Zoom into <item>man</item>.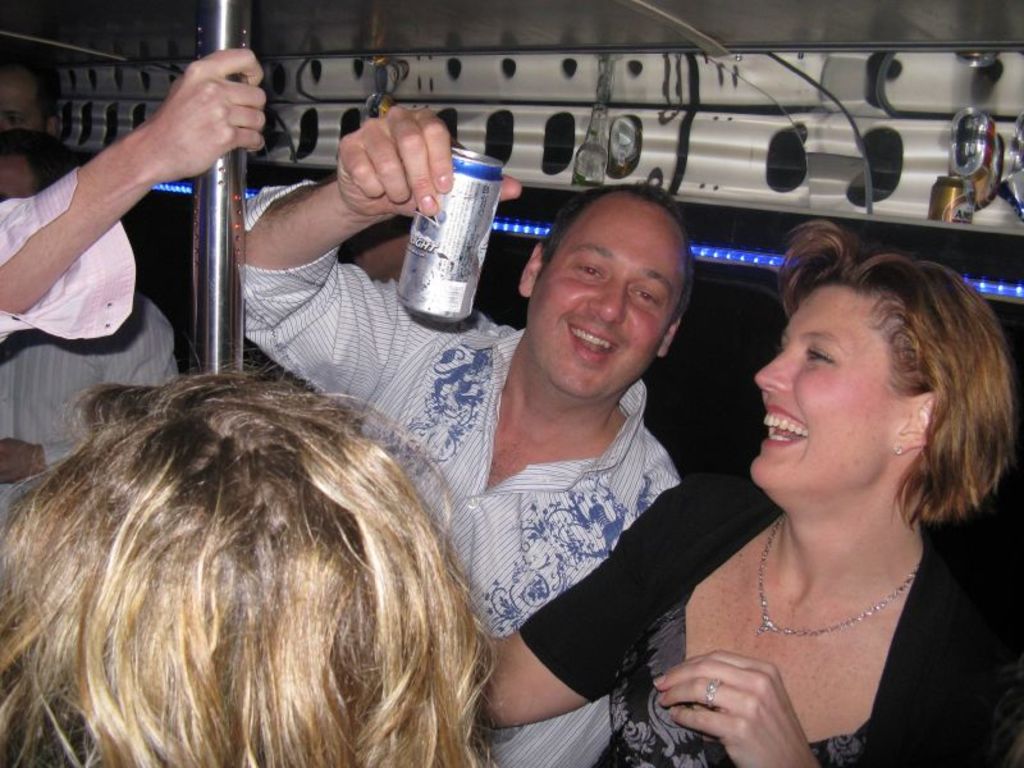
Zoom target: [x1=0, y1=45, x2=271, y2=362].
